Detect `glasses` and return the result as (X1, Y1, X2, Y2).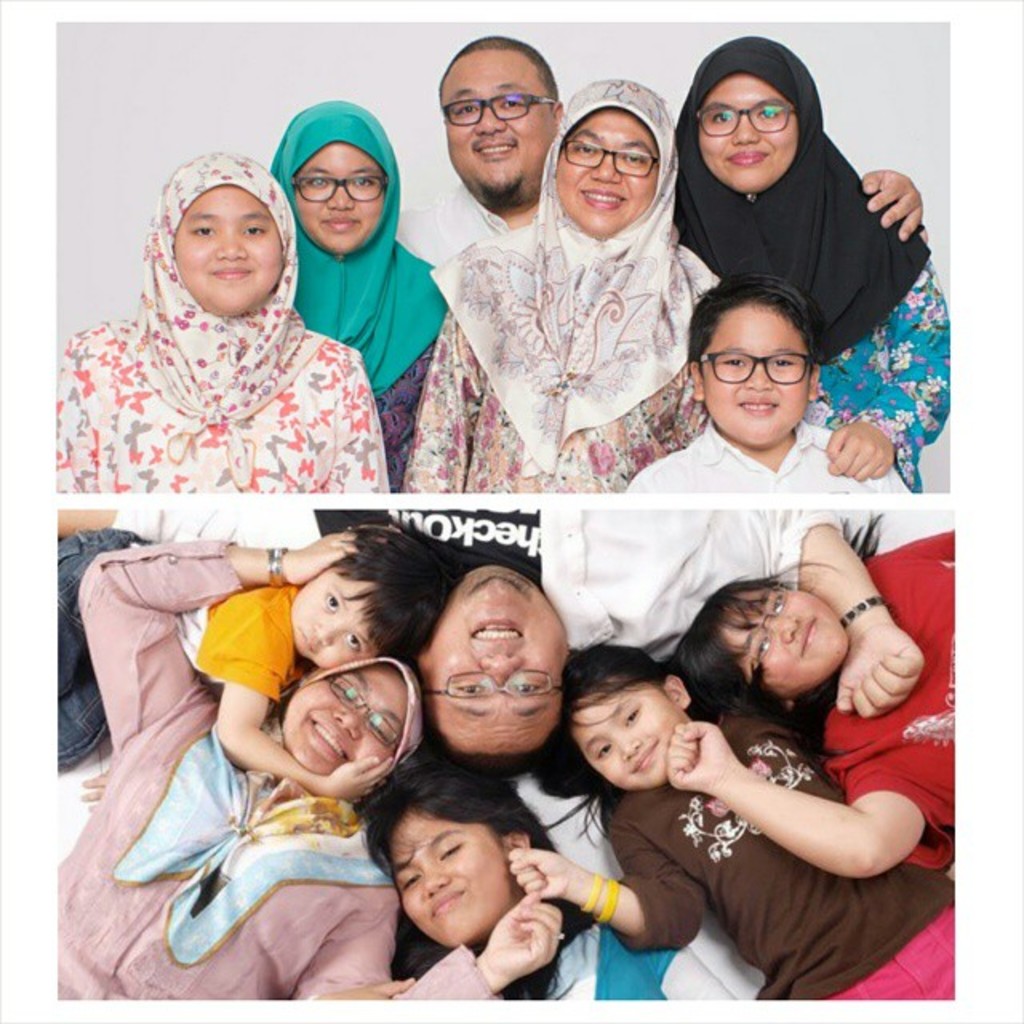
(746, 578, 795, 675).
